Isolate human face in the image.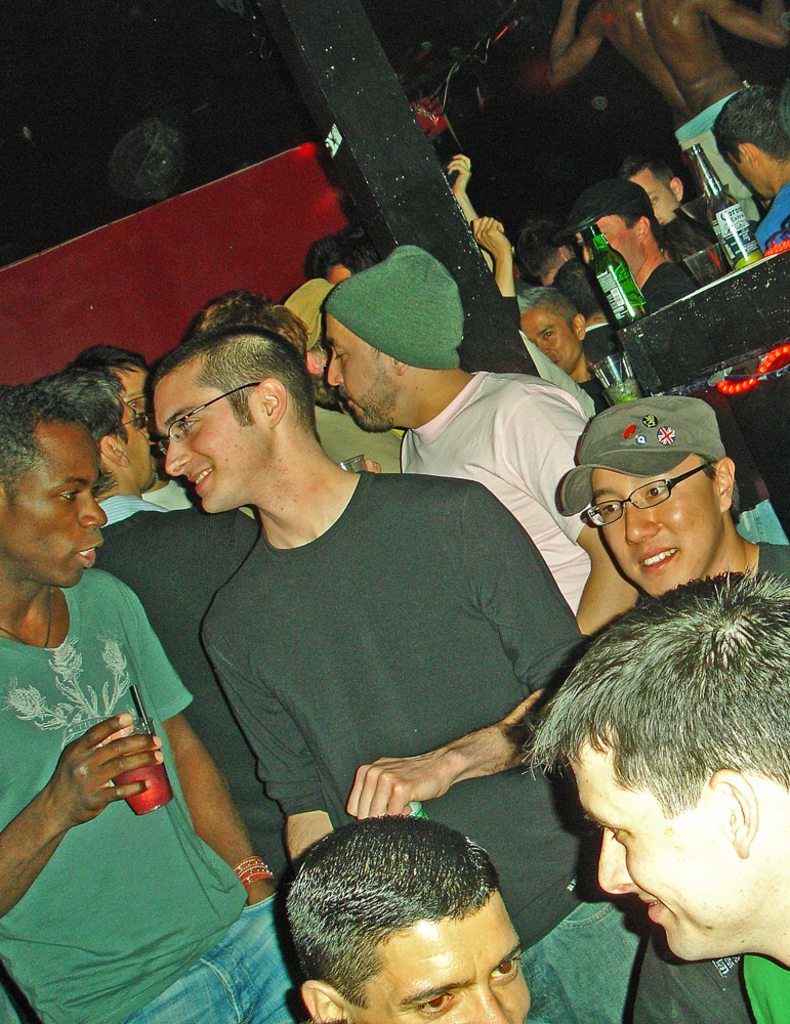
Isolated region: (325,318,388,428).
